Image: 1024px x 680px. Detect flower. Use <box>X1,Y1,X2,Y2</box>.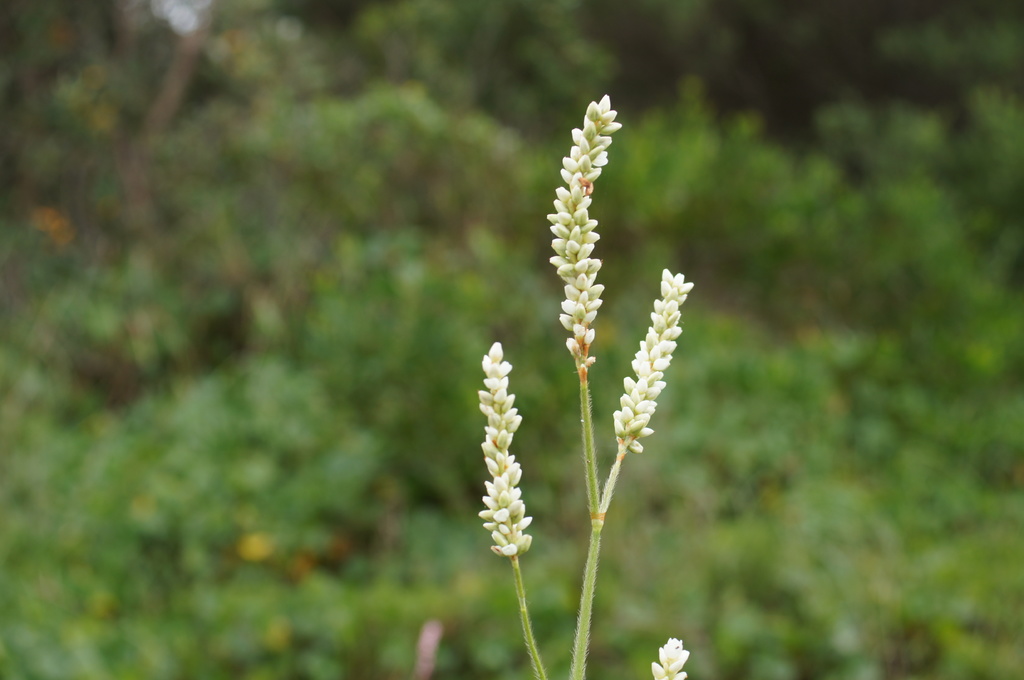
<box>551,254,570,264</box>.
